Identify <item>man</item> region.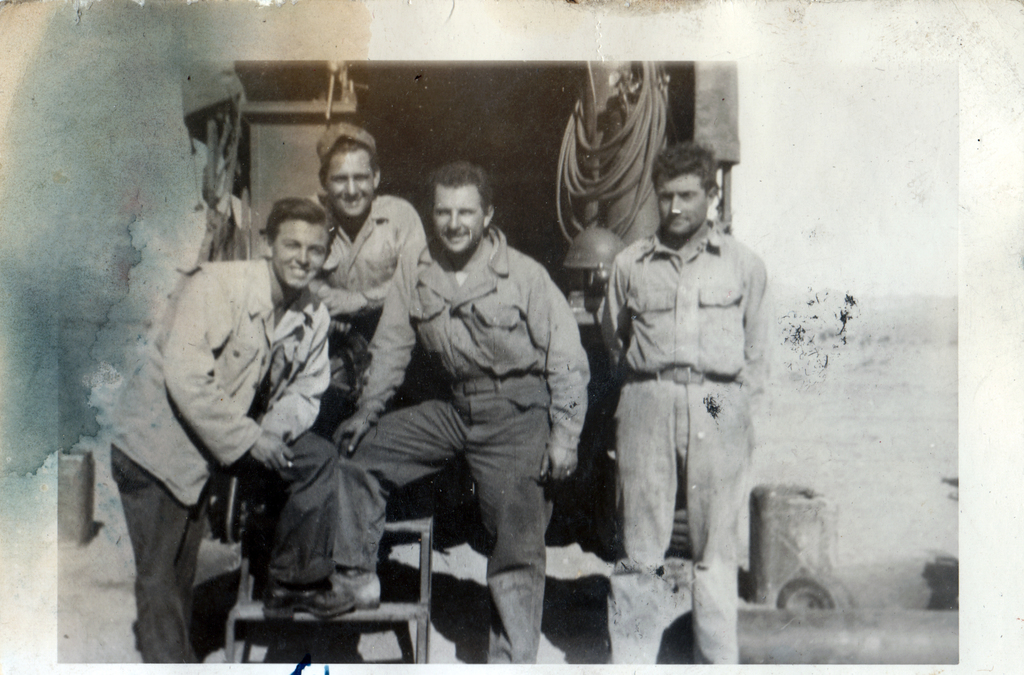
Region: 304, 129, 424, 421.
